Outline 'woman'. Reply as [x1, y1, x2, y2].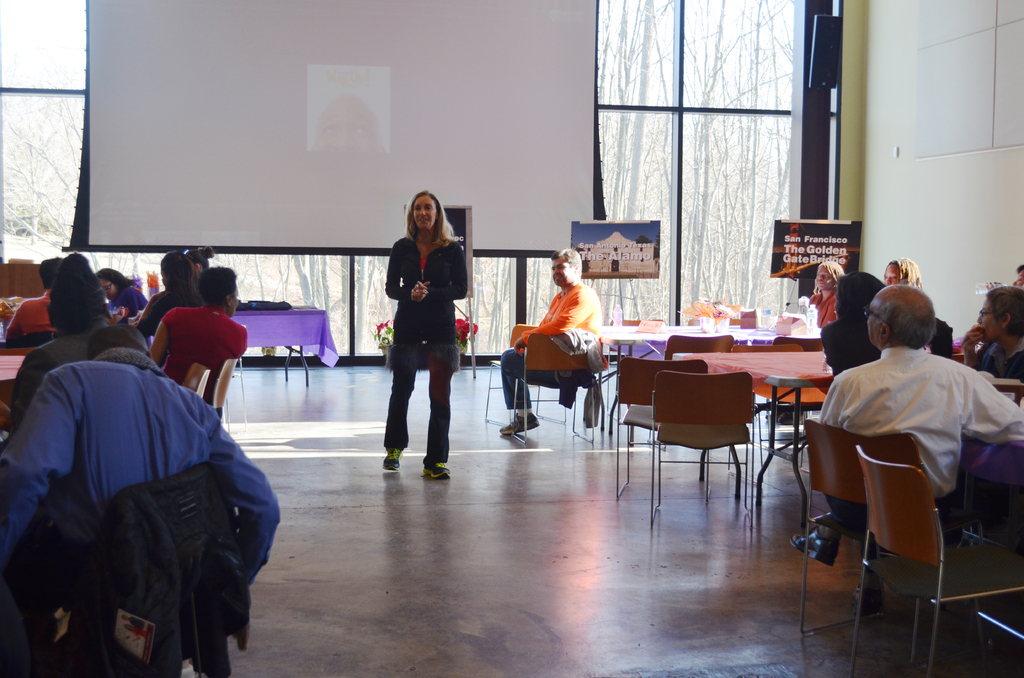
[371, 188, 463, 487].
